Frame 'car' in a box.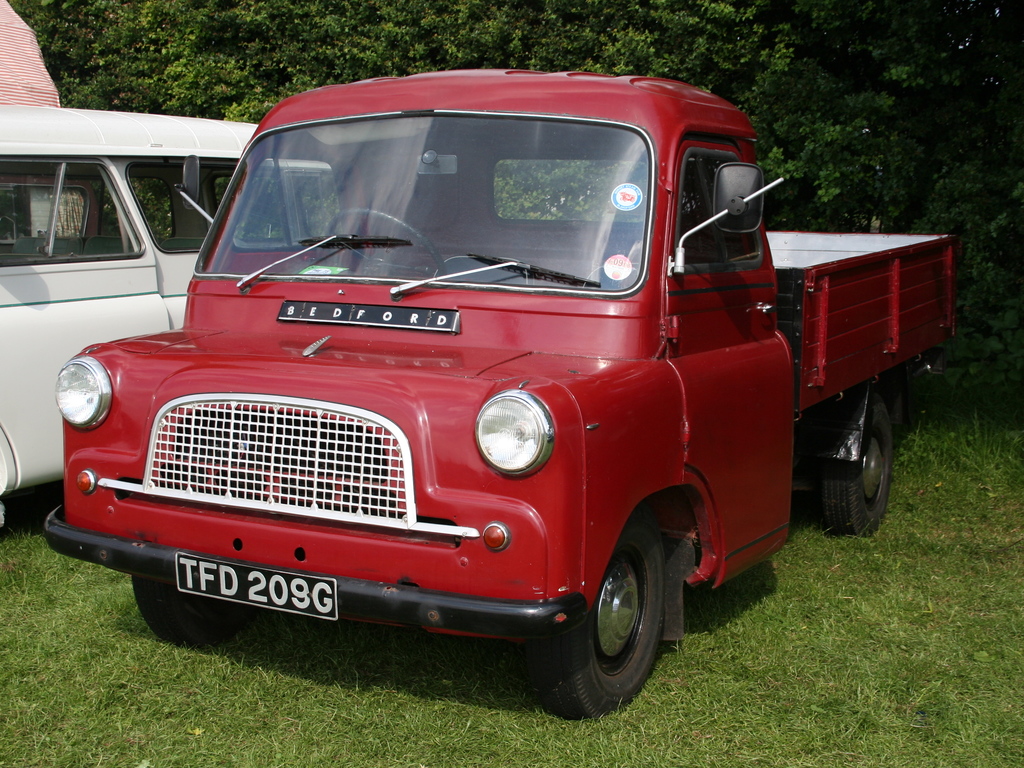
x1=0 y1=105 x2=337 y2=518.
